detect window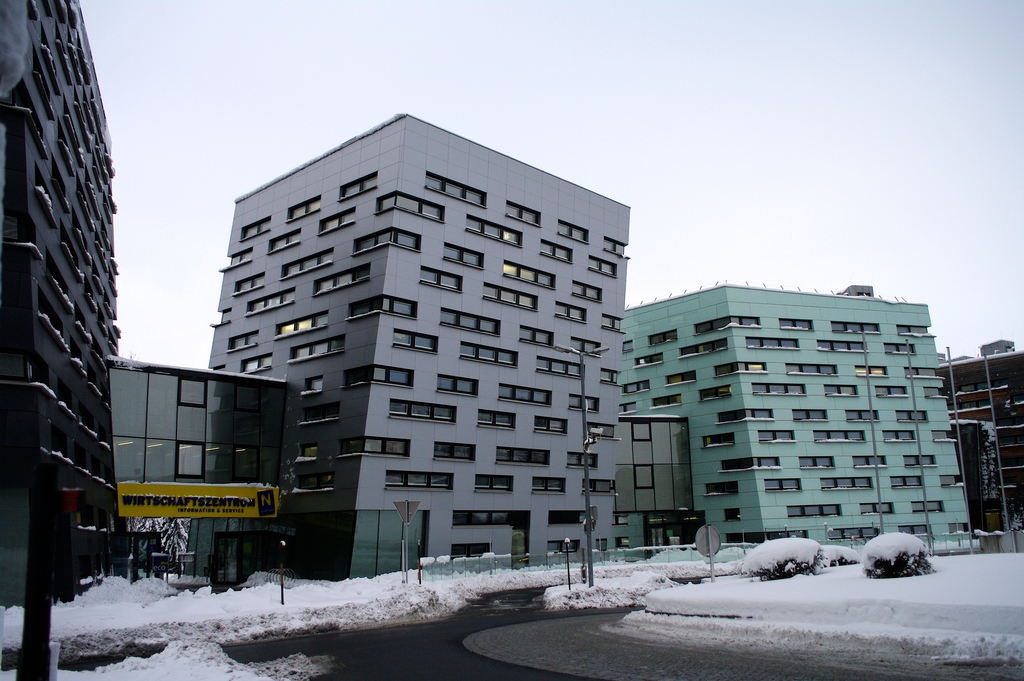
region(531, 477, 561, 491)
